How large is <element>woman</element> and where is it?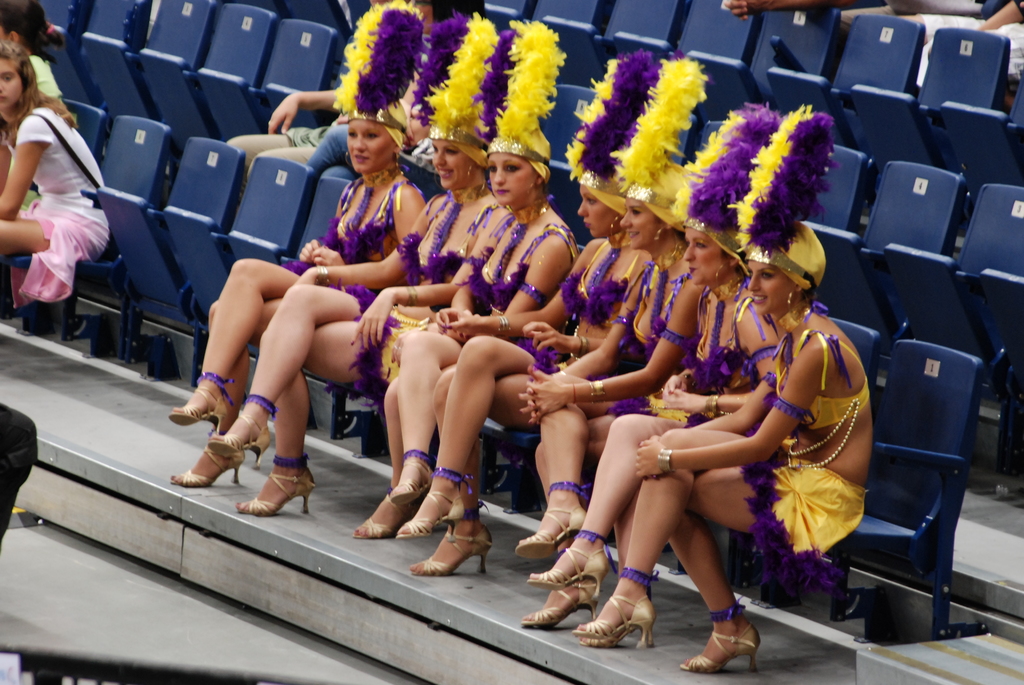
Bounding box: region(388, 178, 649, 591).
